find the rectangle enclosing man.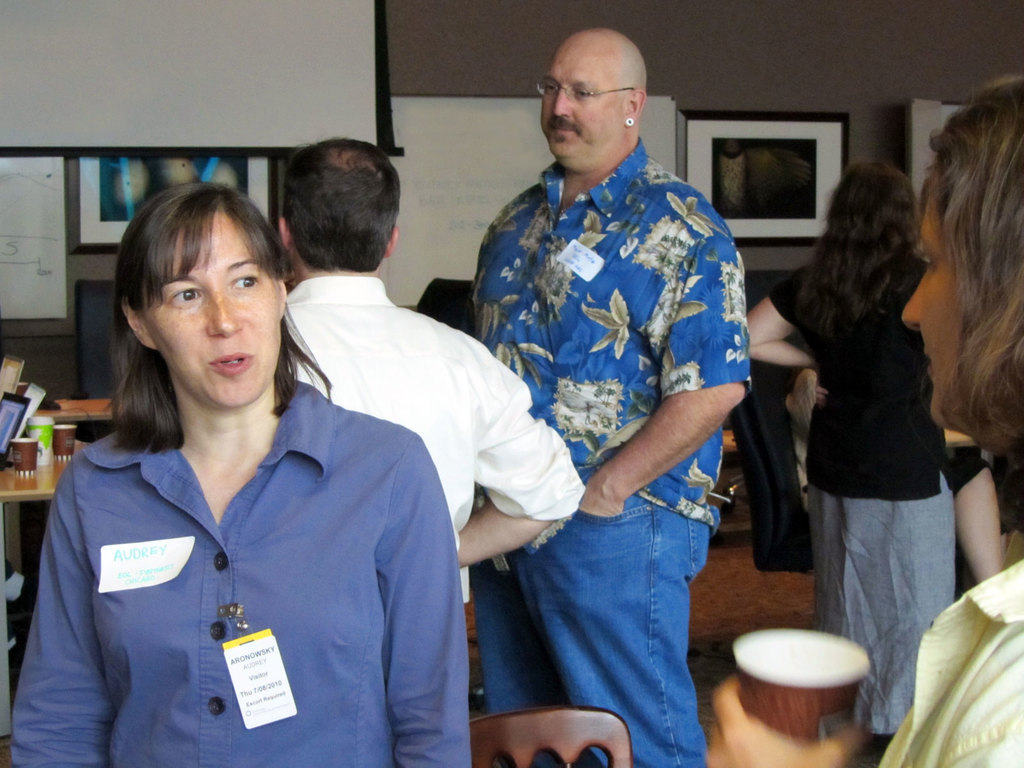
<box>272,136,591,600</box>.
